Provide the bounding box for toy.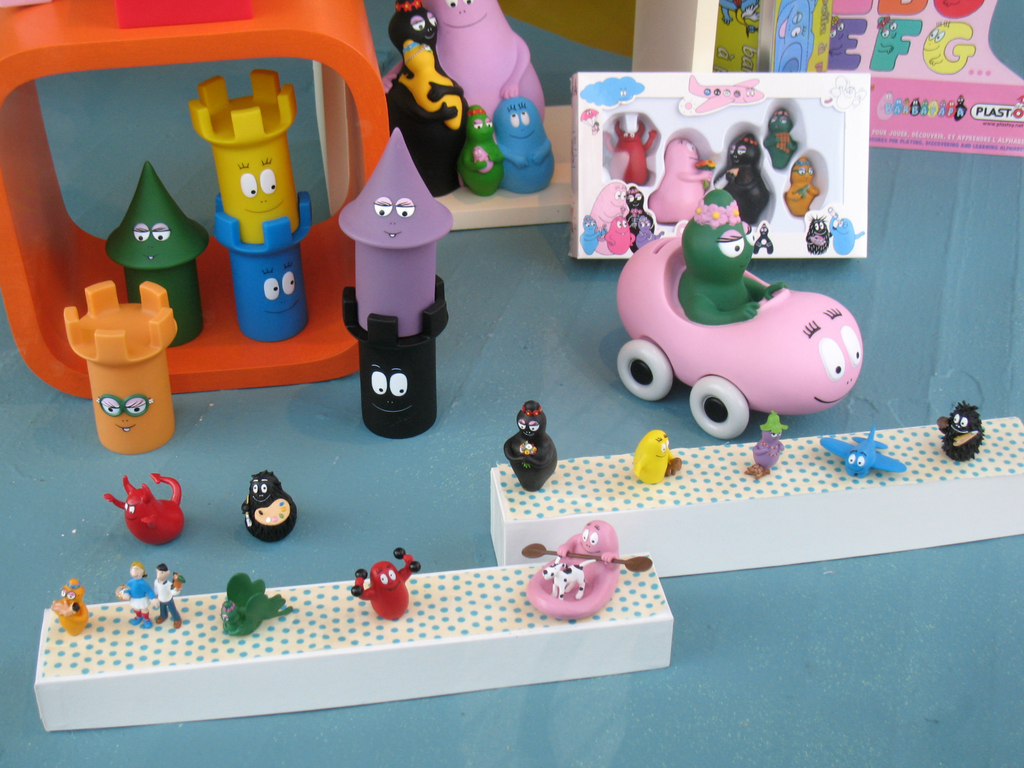
box(747, 433, 784, 477).
